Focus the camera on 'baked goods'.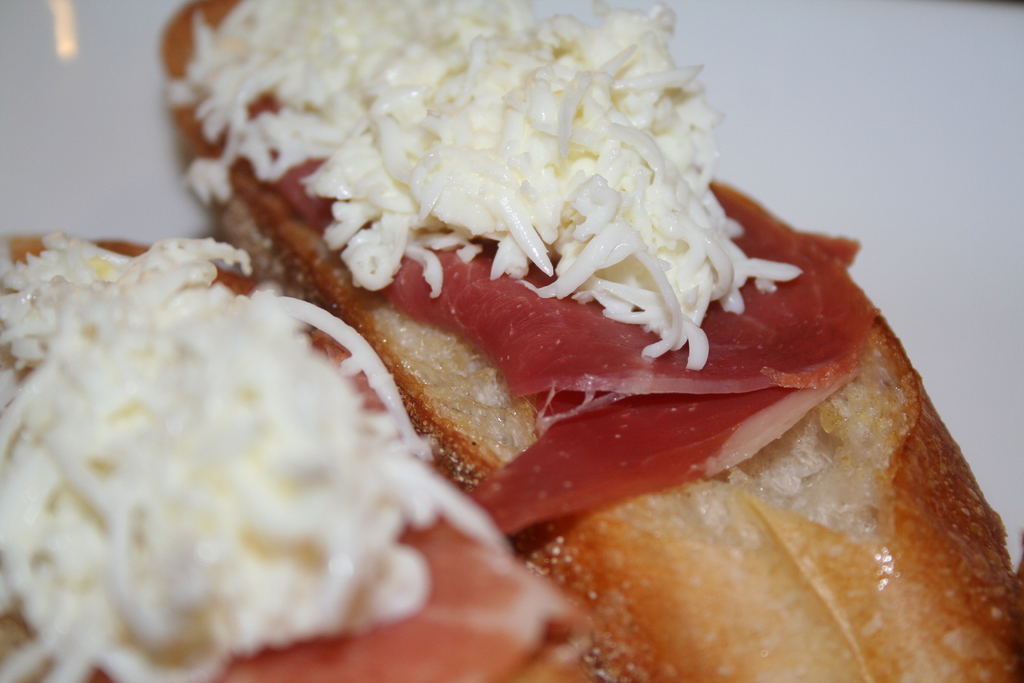
Focus region: left=0, top=228, right=619, bottom=682.
